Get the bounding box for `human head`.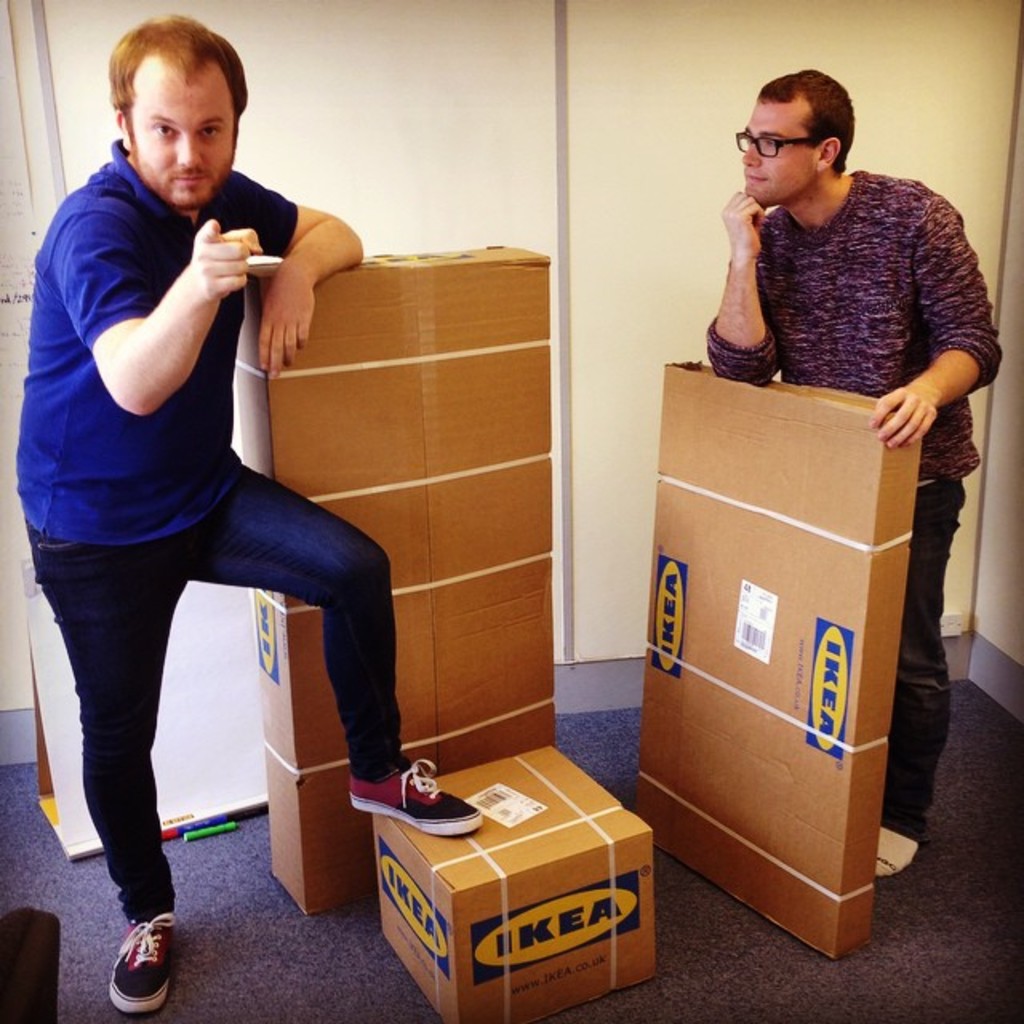
locate(102, 14, 248, 200).
